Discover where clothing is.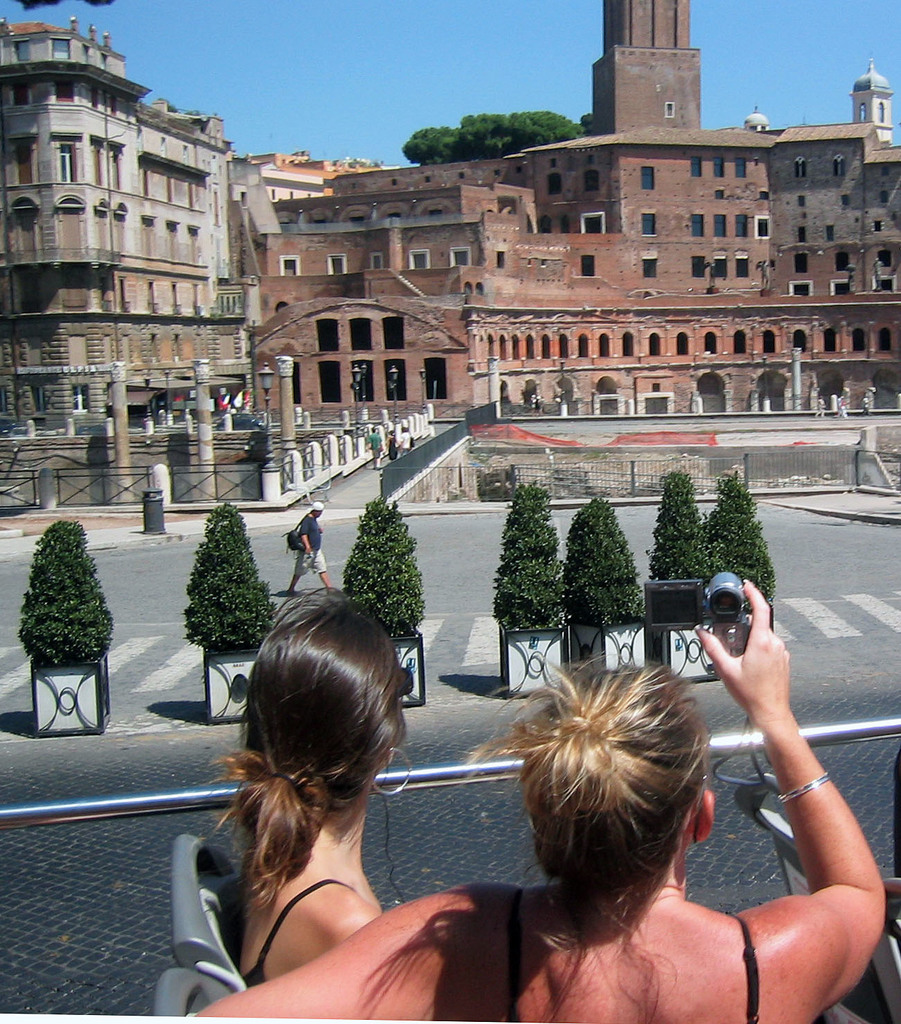
Discovered at 231/878/366/987.
